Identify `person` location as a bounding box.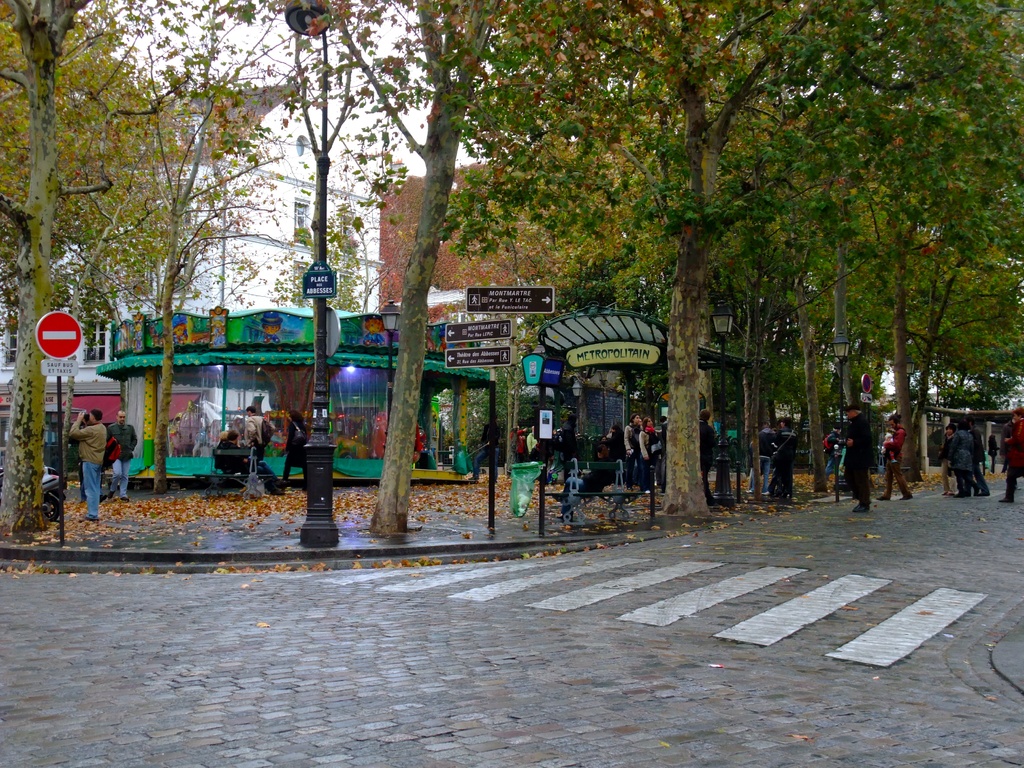
box=[825, 418, 841, 484].
